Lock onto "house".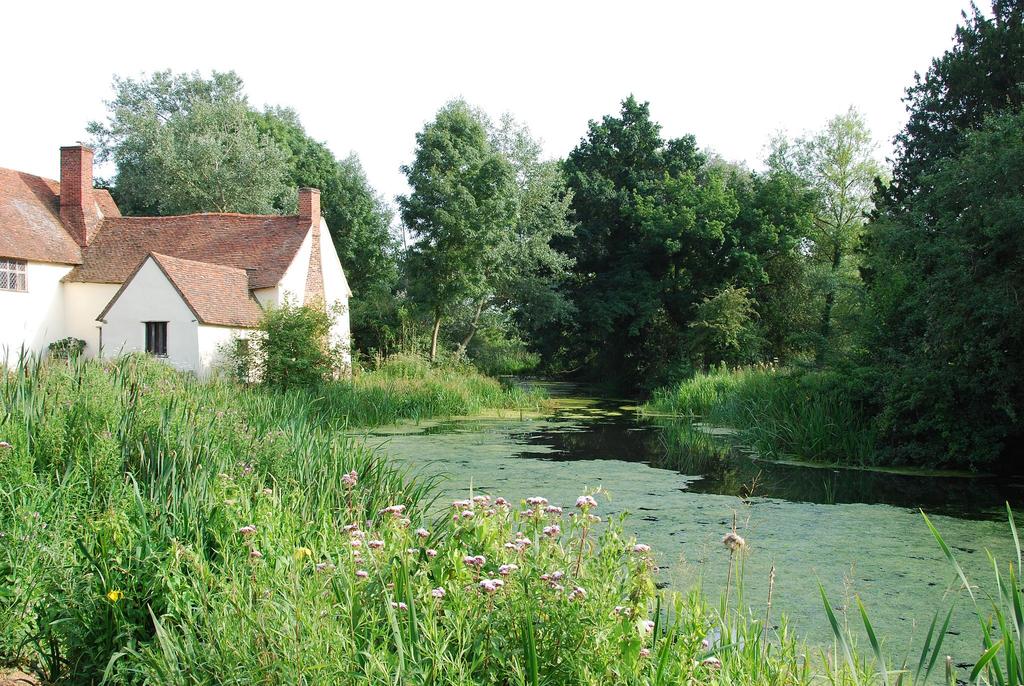
Locked: l=61, t=179, r=348, b=395.
